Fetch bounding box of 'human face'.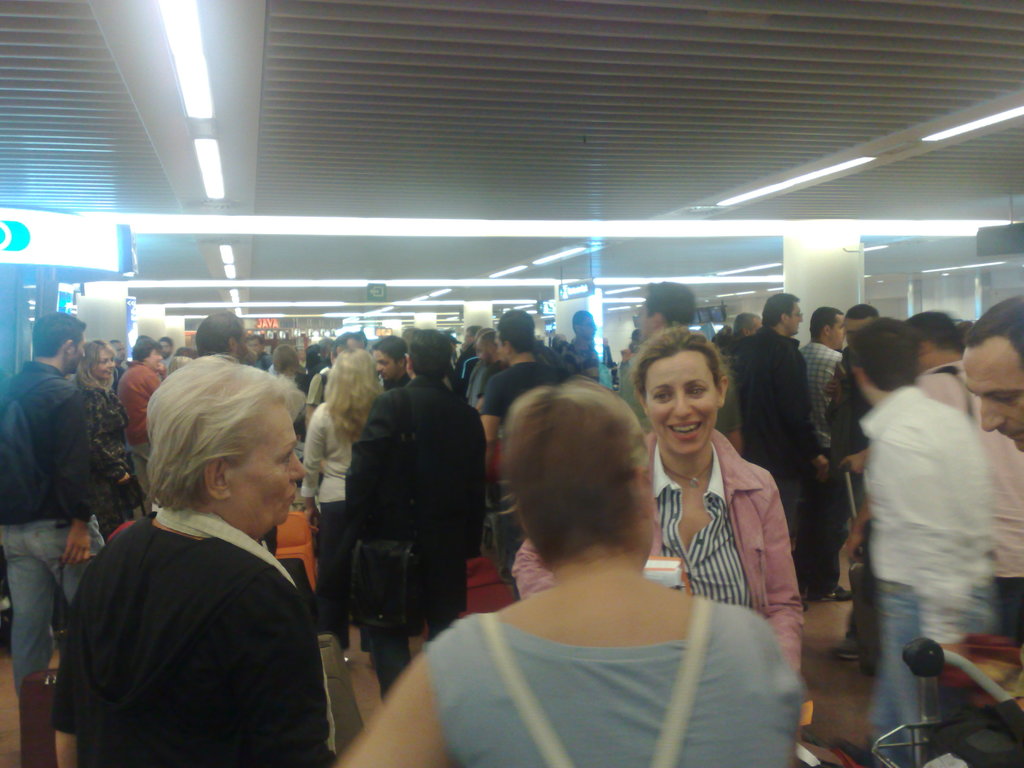
Bbox: 375:348:394:379.
